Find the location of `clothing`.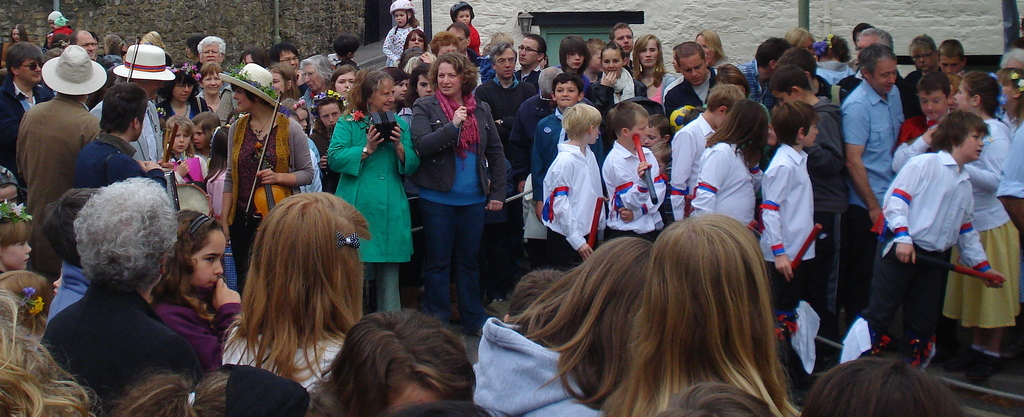
Location: [left=890, top=111, right=945, bottom=164].
